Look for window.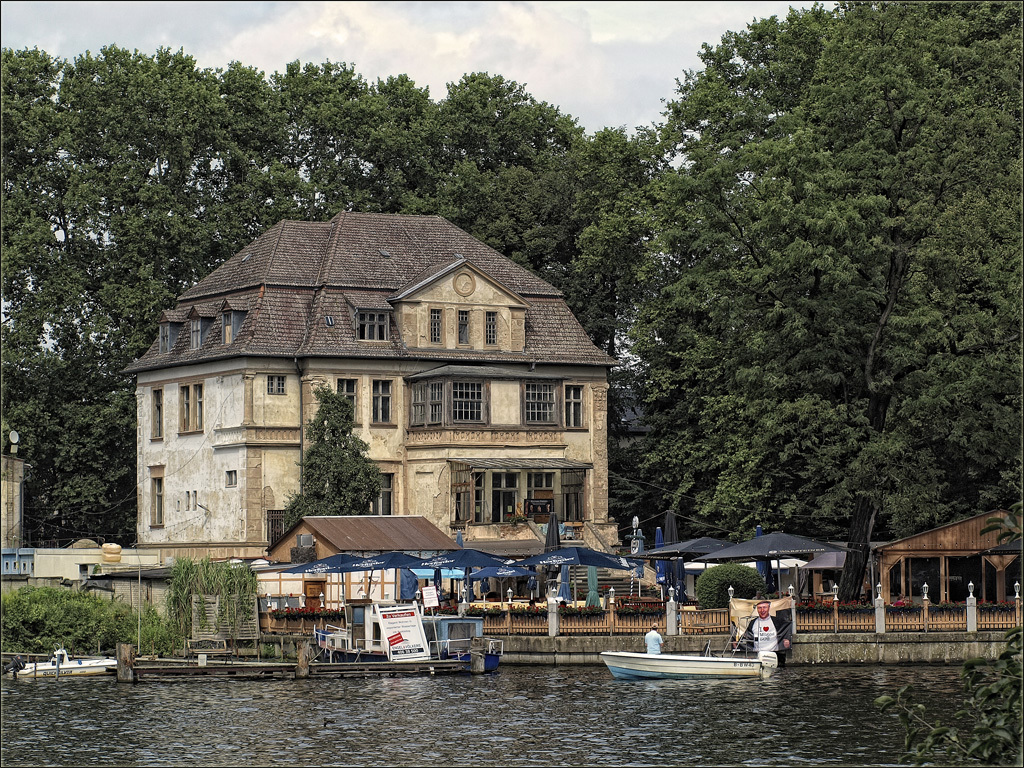
Found: bbox=[149, 388, 163, 464].
